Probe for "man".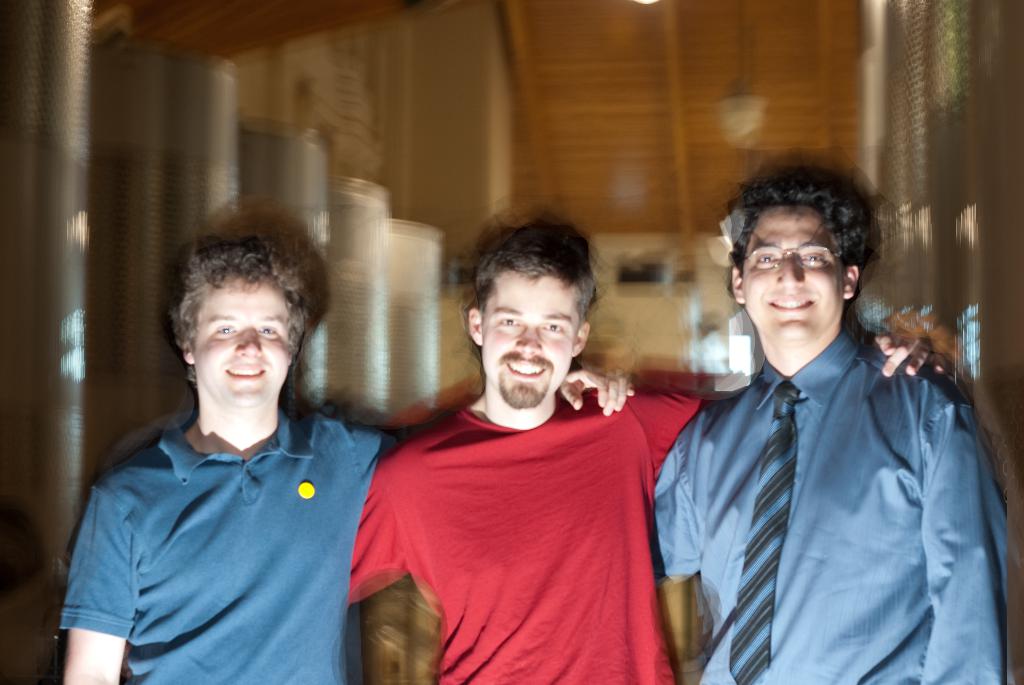
Probe result: crop(640, 162, 1023, 684).
